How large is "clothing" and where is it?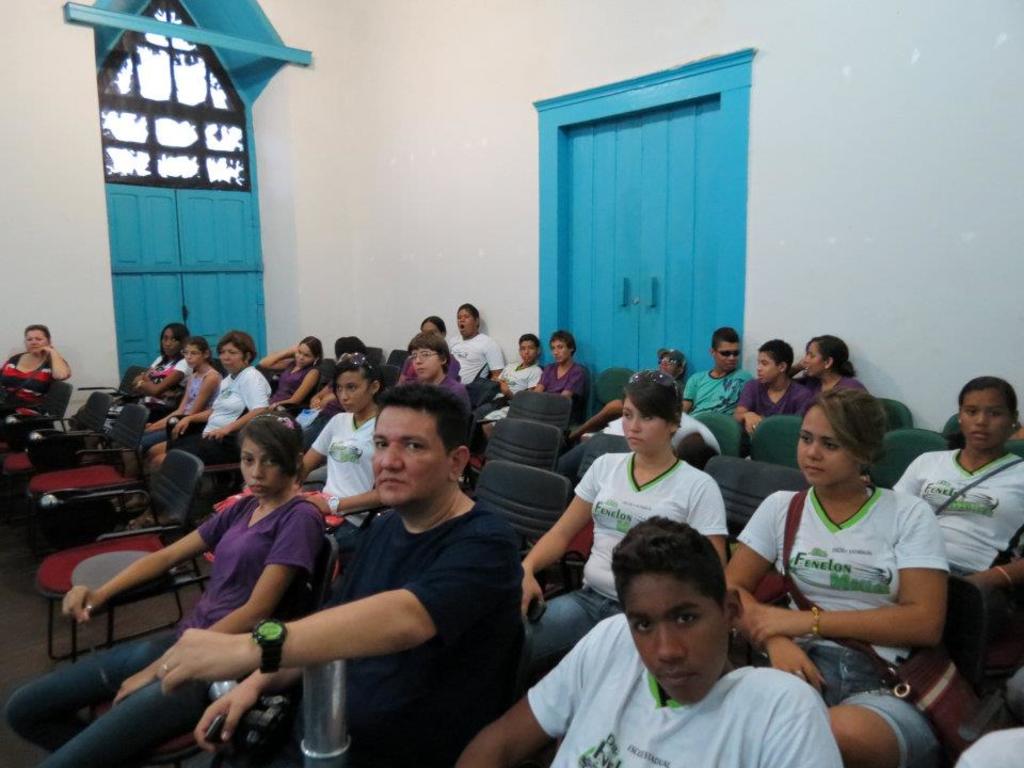
Bounding box: 318,501,519,767.
